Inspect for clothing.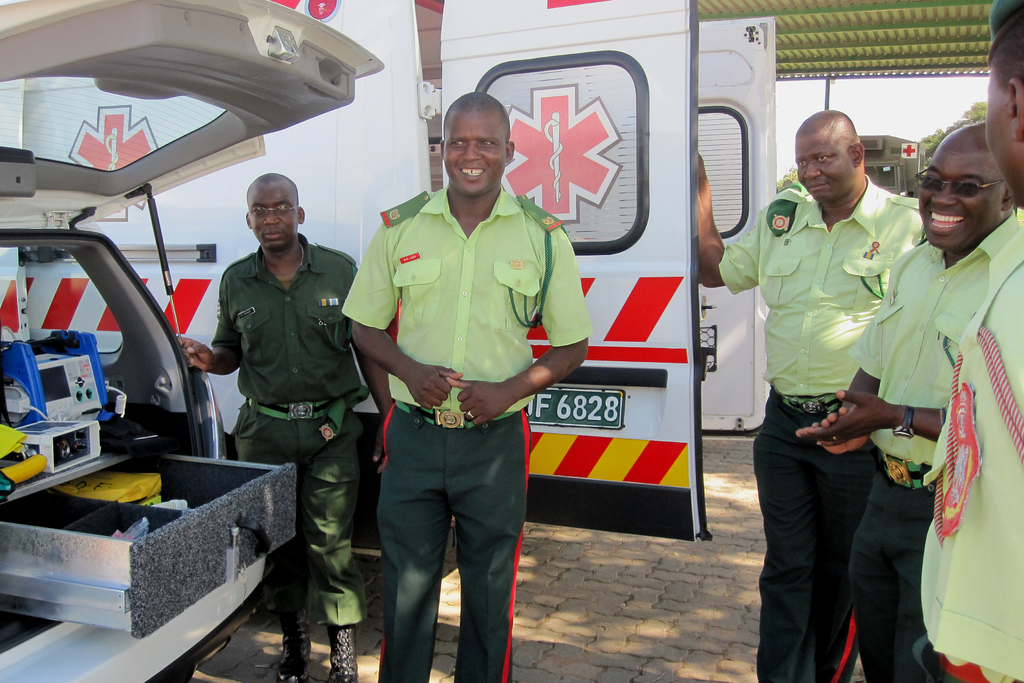
Inspection: 342/185/588/682.
